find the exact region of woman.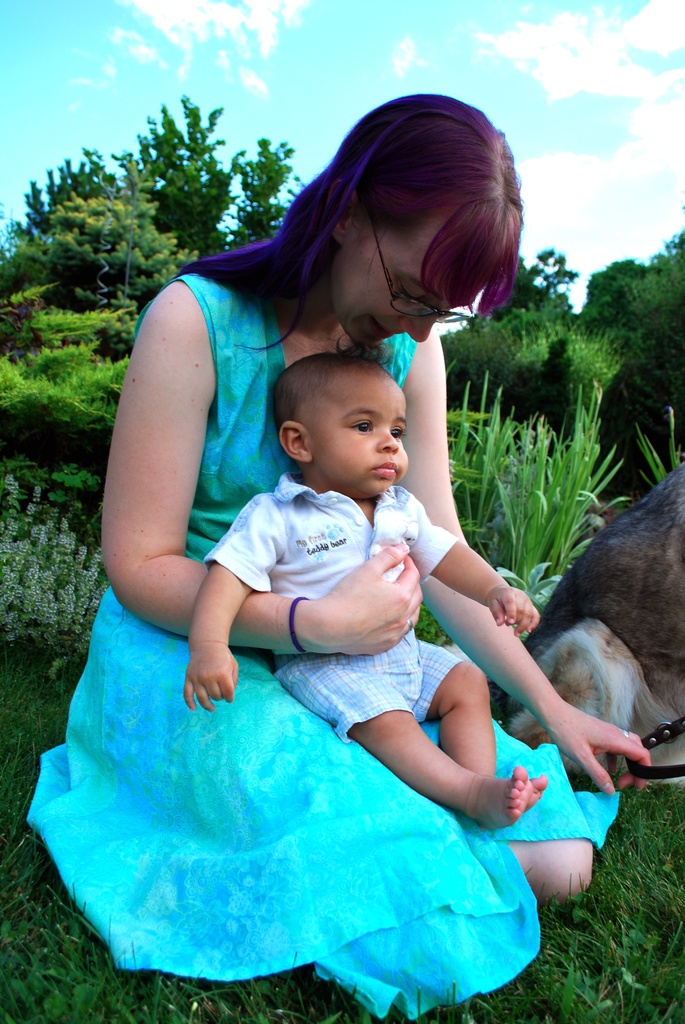
Exact region: 51:136:574:1003.
